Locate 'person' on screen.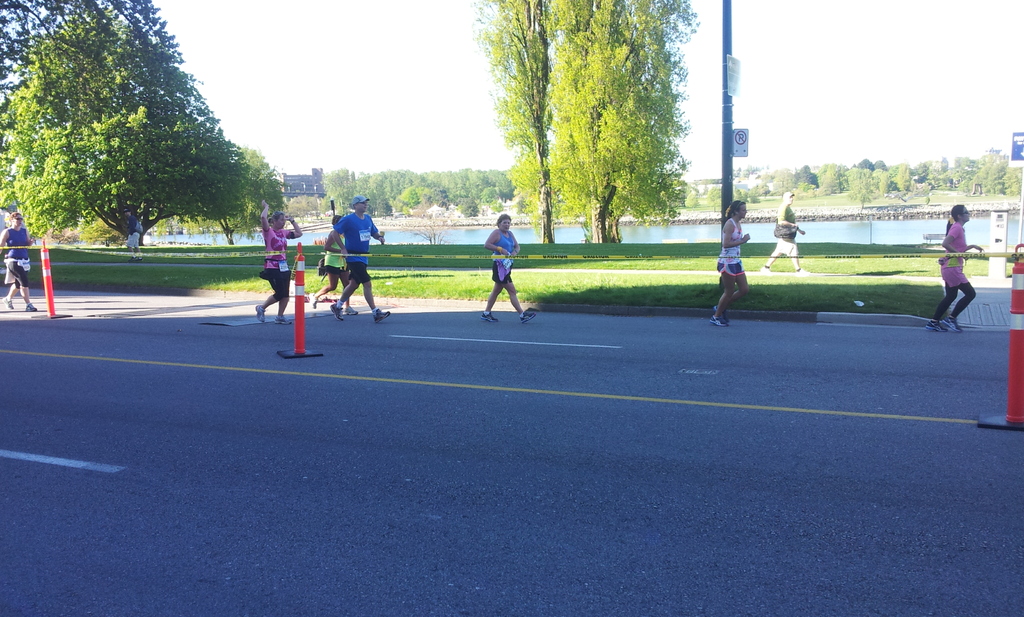
On screen at 929/204/976/331.
